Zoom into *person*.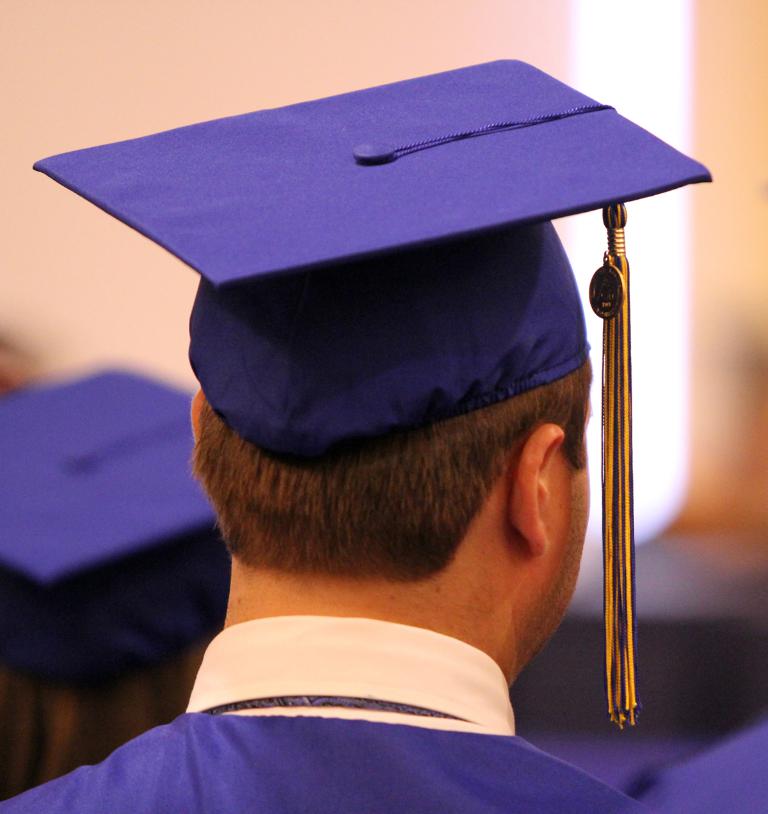
Zoom target: rect(51, 63, 737, 800).
